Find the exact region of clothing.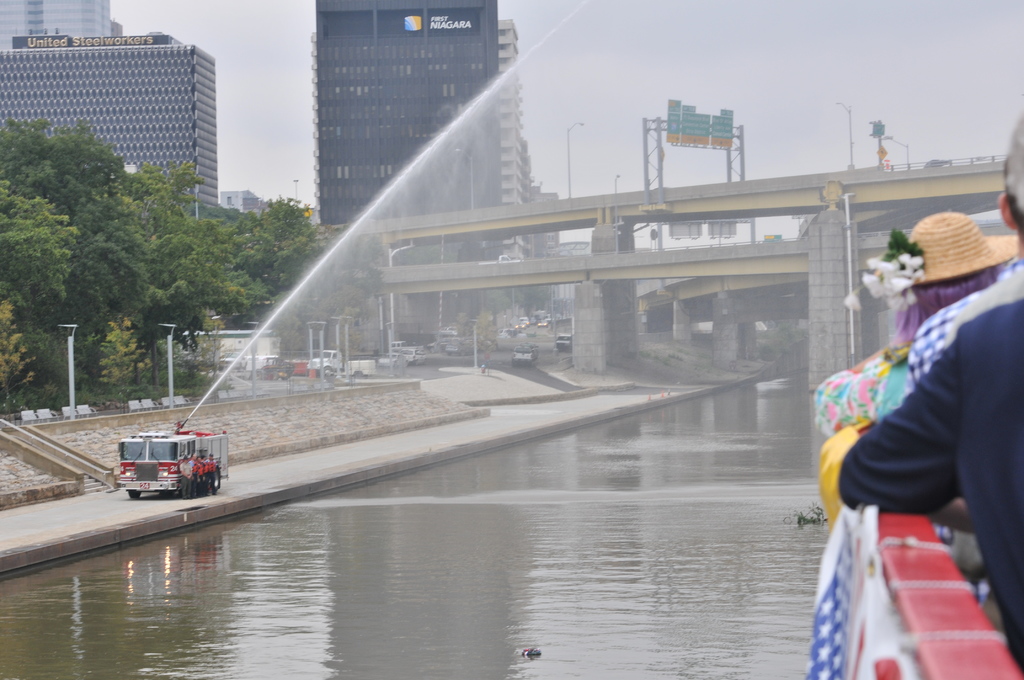
Exact region: bbox=[897, 251, 1023, 404].
